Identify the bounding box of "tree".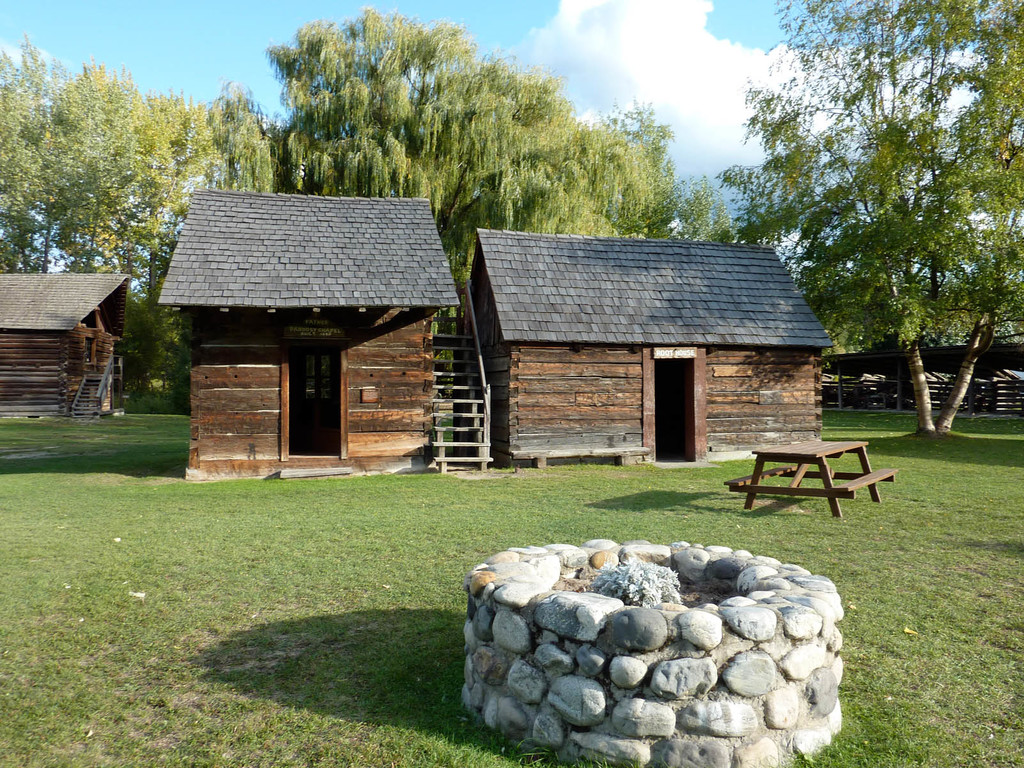
<bbox>0, 33, 282, 416</bbox>.
